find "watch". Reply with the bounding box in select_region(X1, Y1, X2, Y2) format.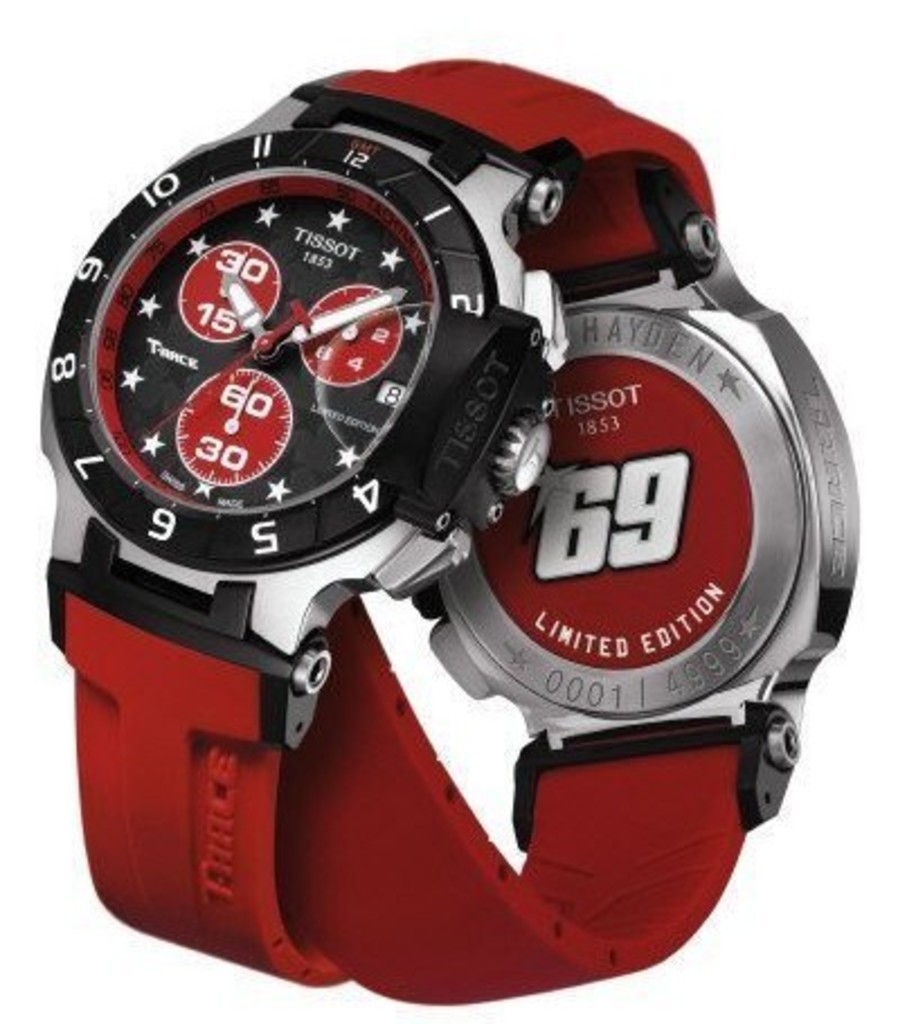
select_region(38, 54, 711, 986).
